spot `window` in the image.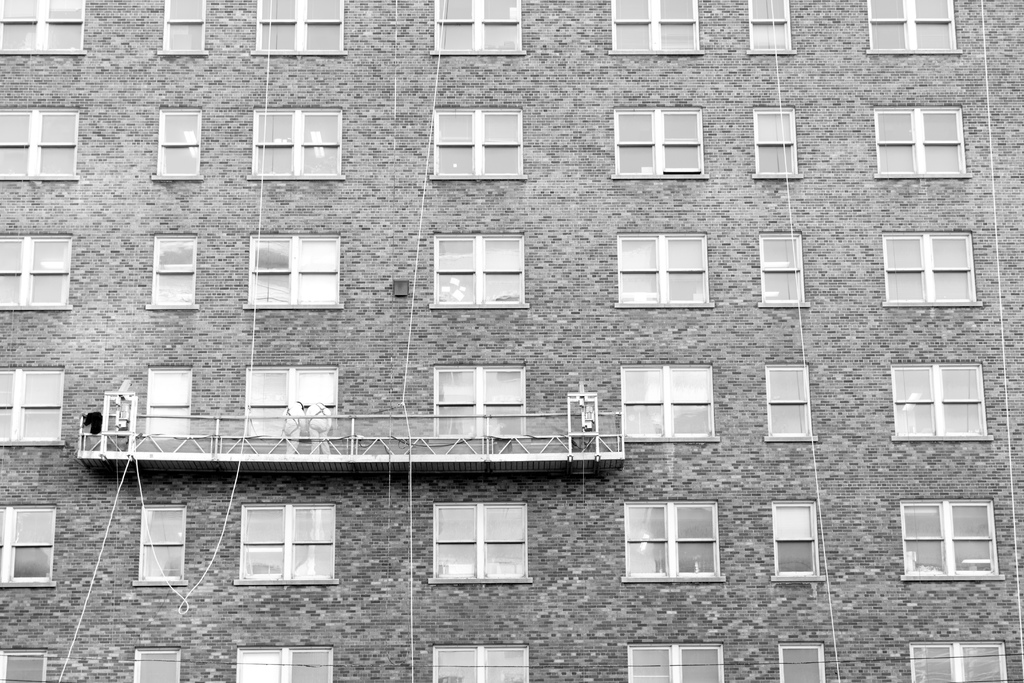
`window` found at box=[244, 108, 344, 179].
